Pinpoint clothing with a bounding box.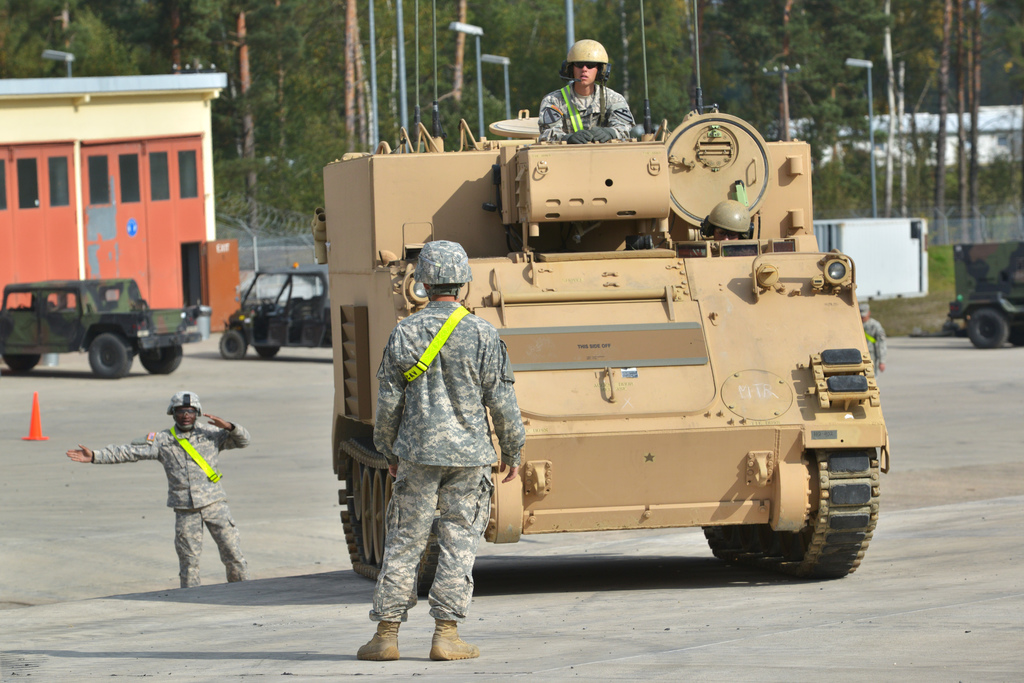
BBox(177, 504, 248, 587).
